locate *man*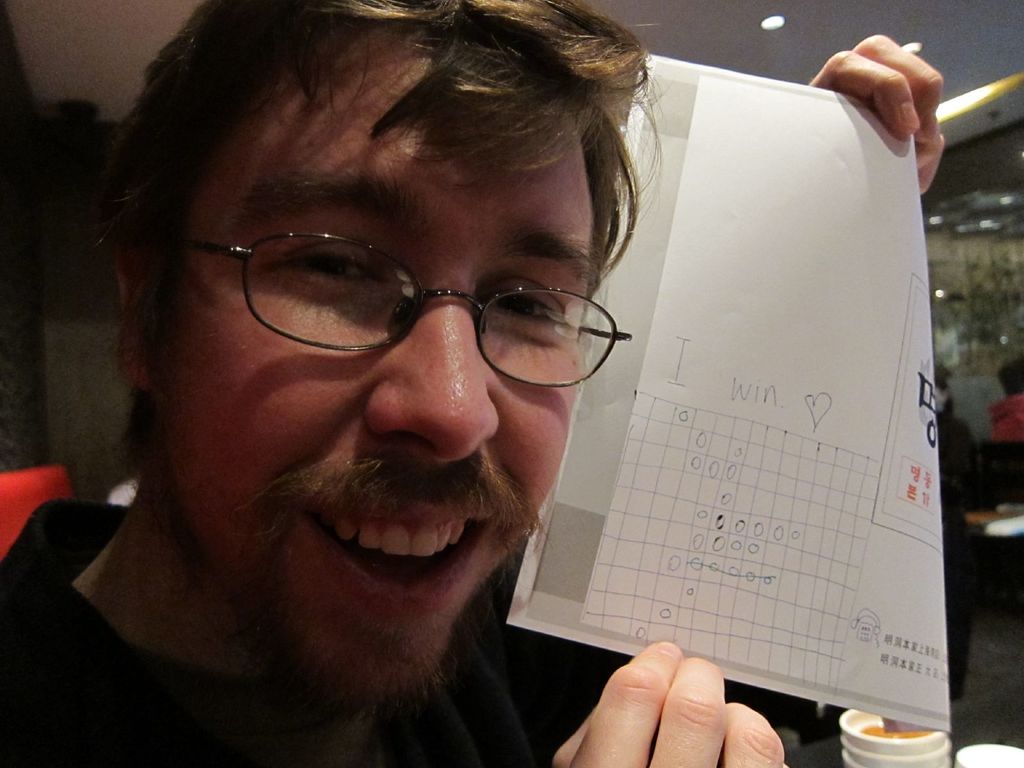
detection(0, 0, 949, 767)
